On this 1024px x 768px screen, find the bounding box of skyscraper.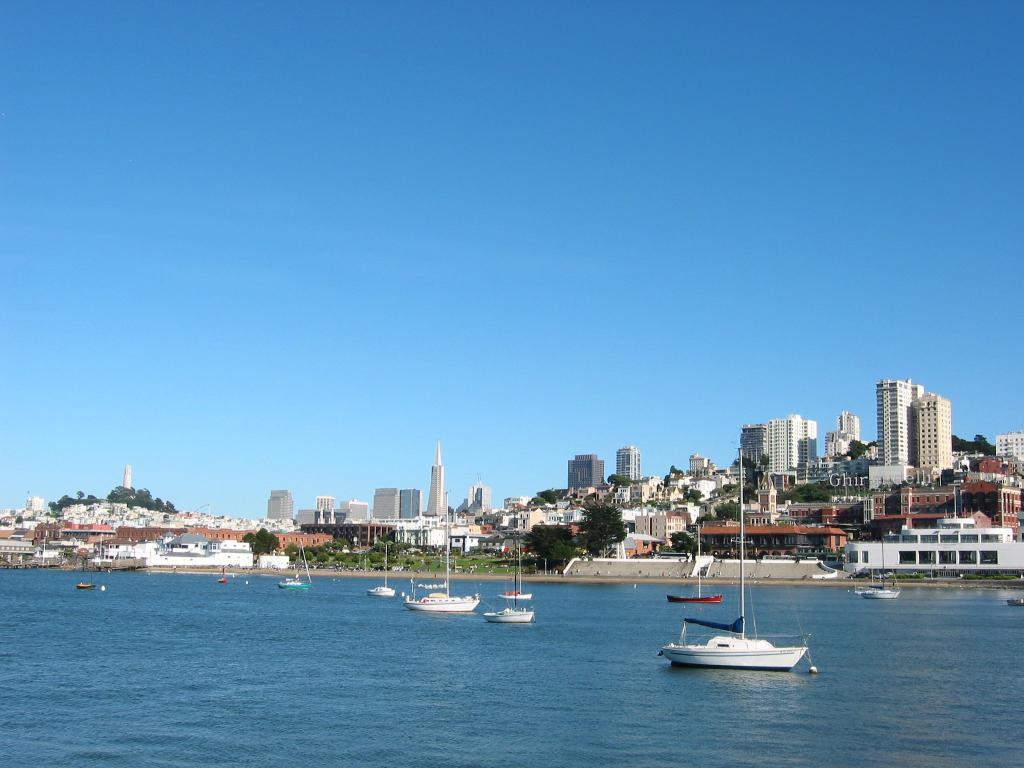
Bounding box: rect(340, 501, 367, 522).
